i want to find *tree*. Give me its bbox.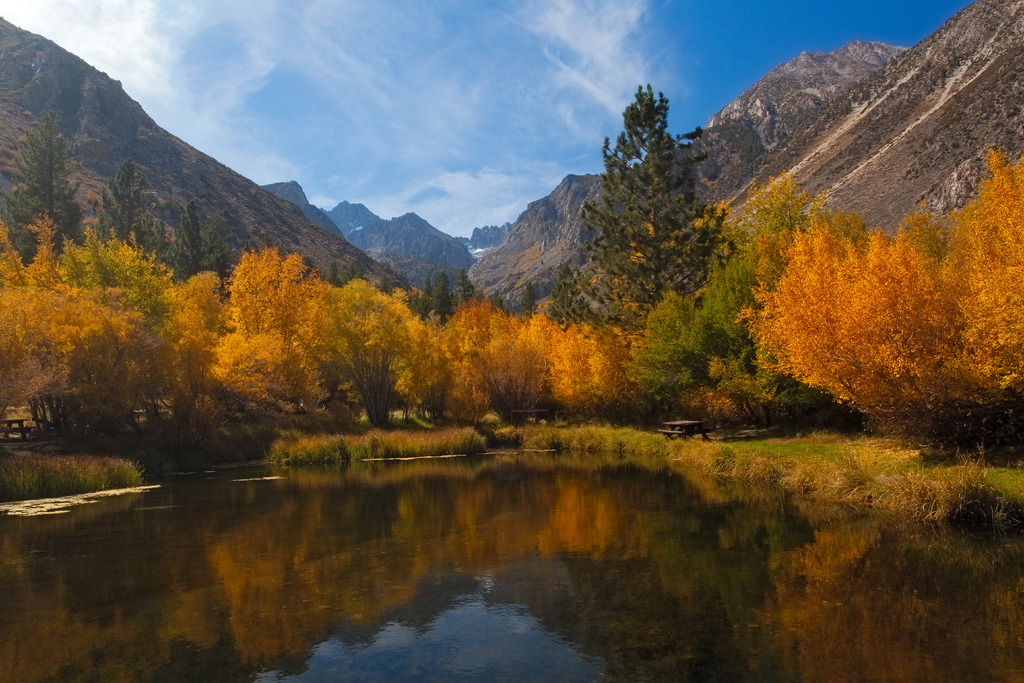
crop(388, 270, 413, 297).
